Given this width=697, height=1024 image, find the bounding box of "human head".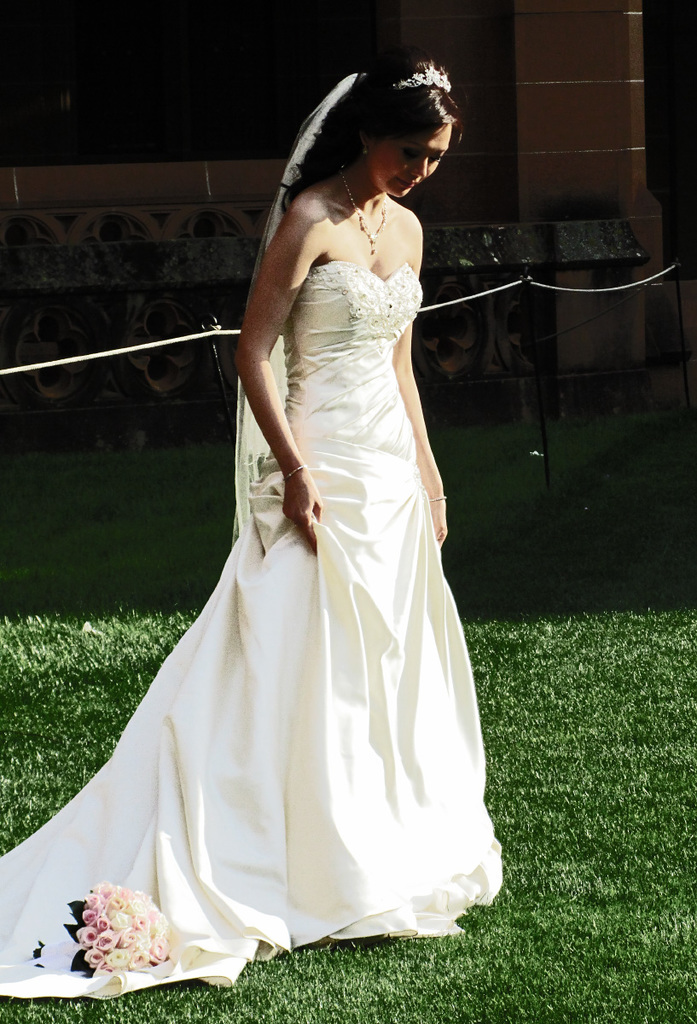
x1=333 y1=66 x2=470 y2=189.
